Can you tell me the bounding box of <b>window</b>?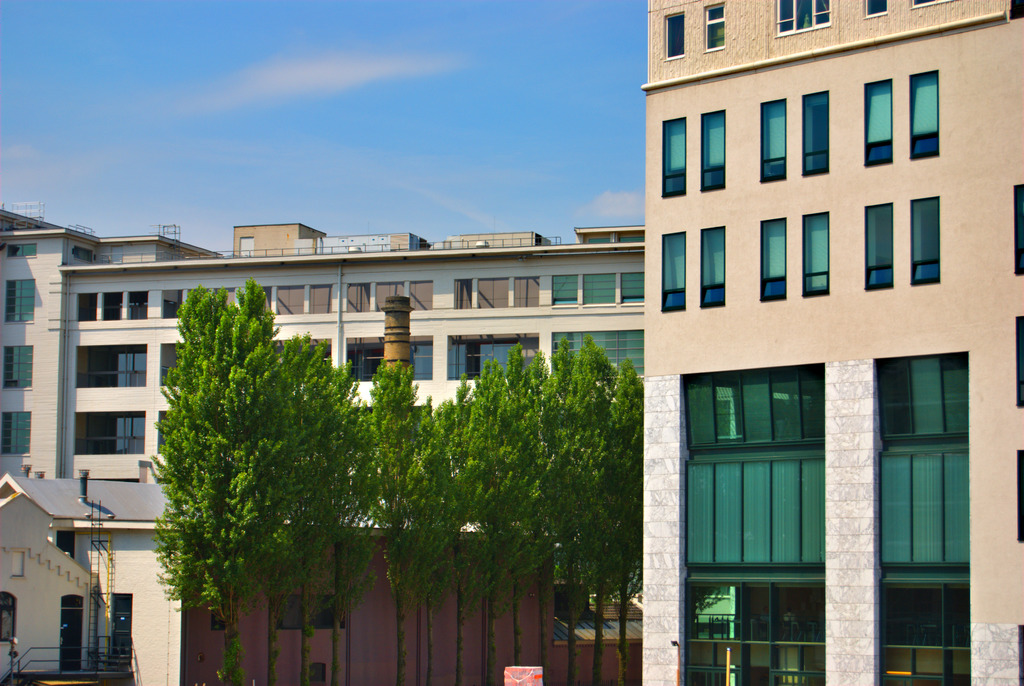
<bbox>552, 275, 579, 307</bbox>.
